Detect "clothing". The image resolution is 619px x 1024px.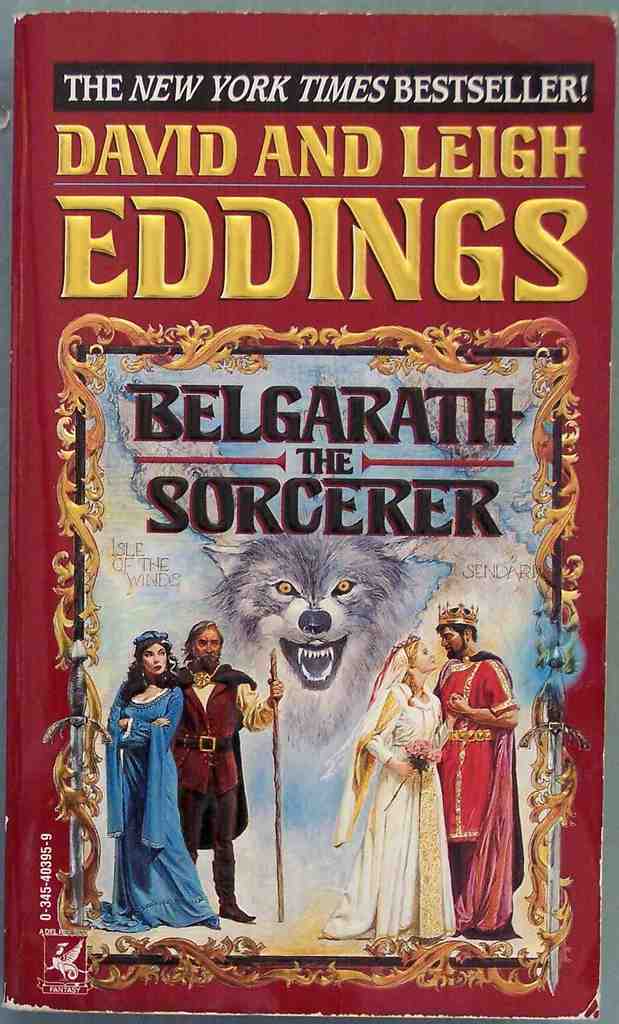
(x1=165, y1=664, x2=283, y2=922).
